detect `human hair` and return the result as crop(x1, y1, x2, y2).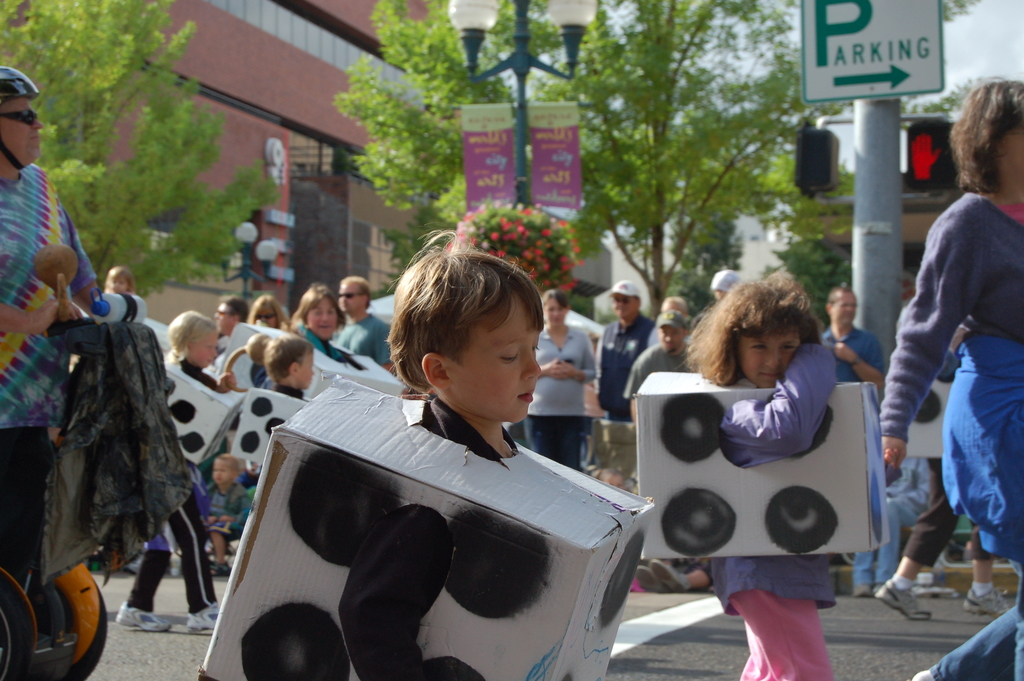
crop(262, 332, 317, 382).
